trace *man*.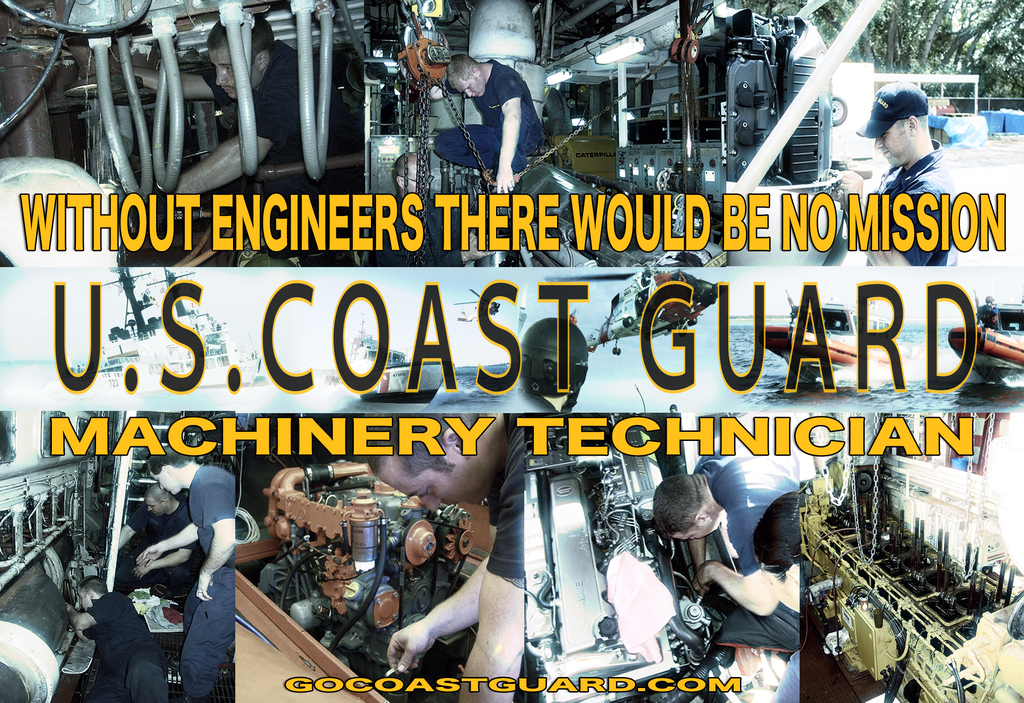
Traced to pyautogui.locateOnScreen(136, 450, 241, 693).
